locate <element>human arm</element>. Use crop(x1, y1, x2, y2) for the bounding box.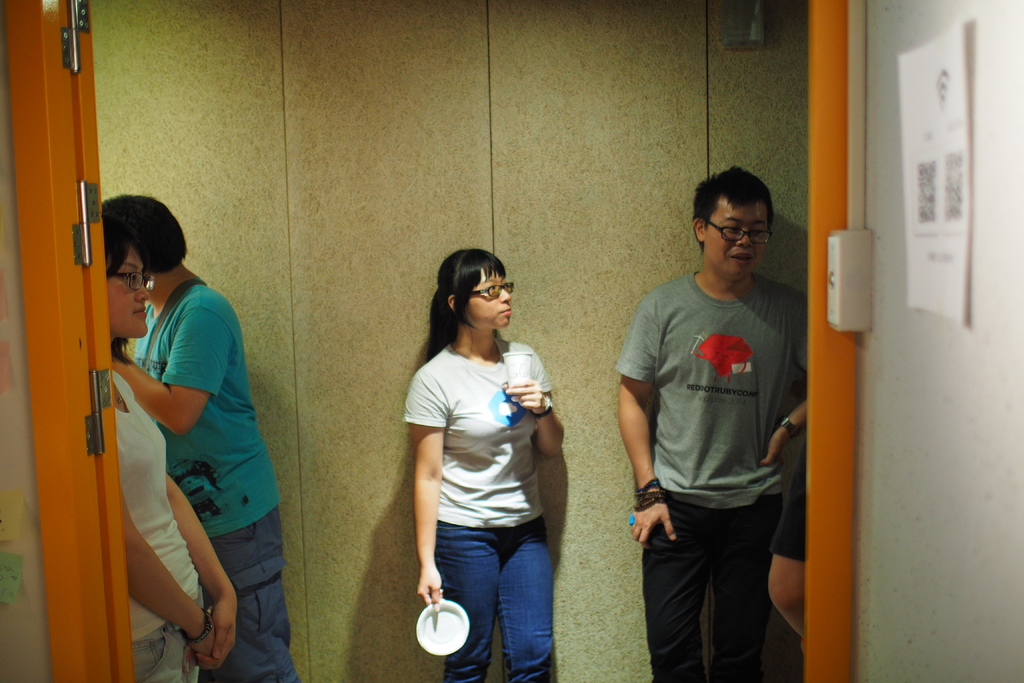
crop(758, 383, 820, 473).
